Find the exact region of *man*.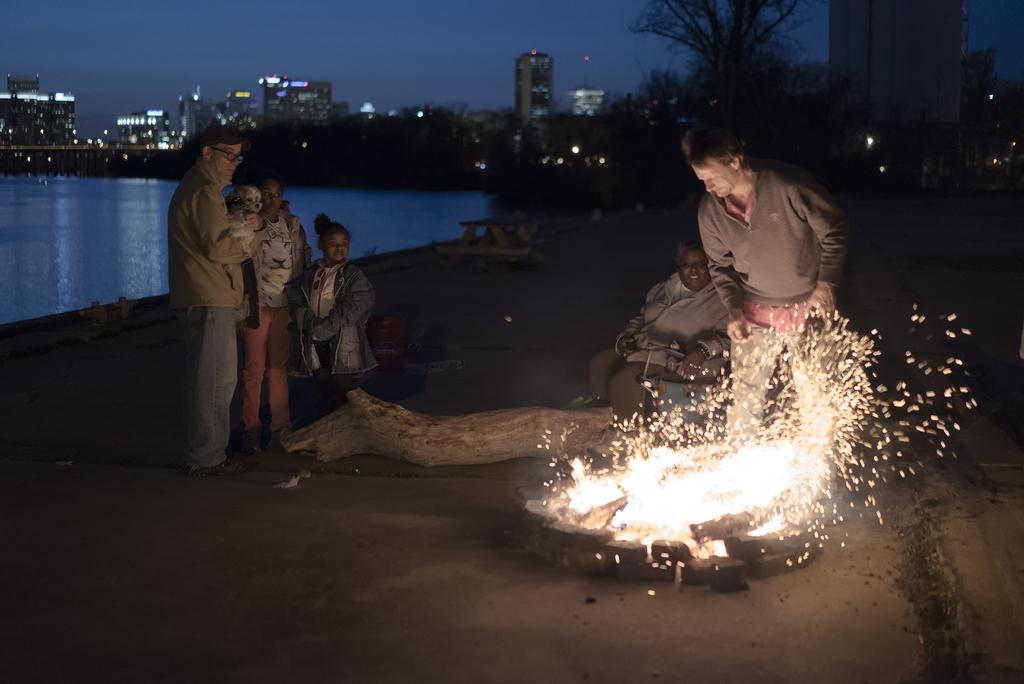
Exact region: [166,127,261,478].
